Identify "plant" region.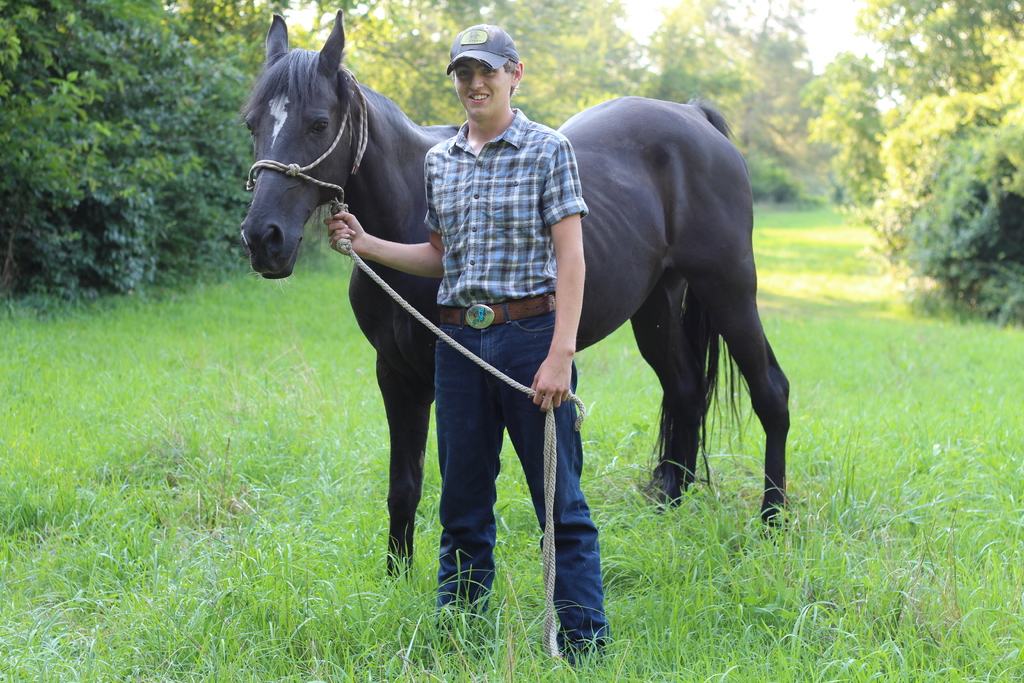
Region: 444/541/477/632.
